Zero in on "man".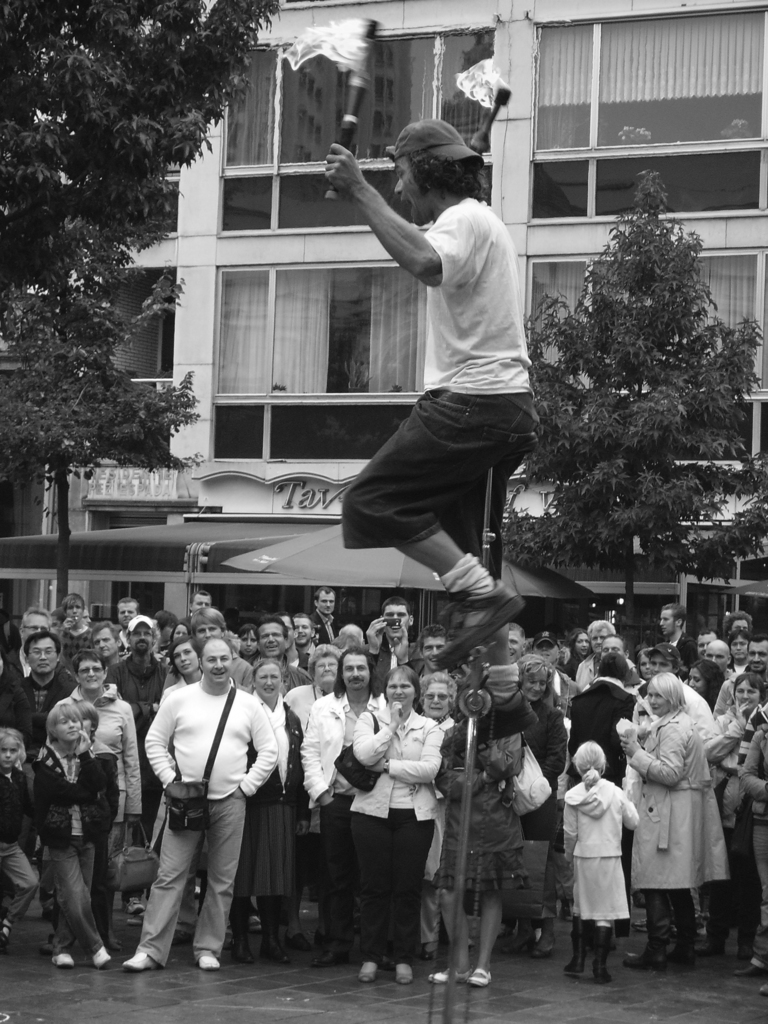
Zeroed in: pyautogui.locateOnScreen(323, 113, 527, 668).
